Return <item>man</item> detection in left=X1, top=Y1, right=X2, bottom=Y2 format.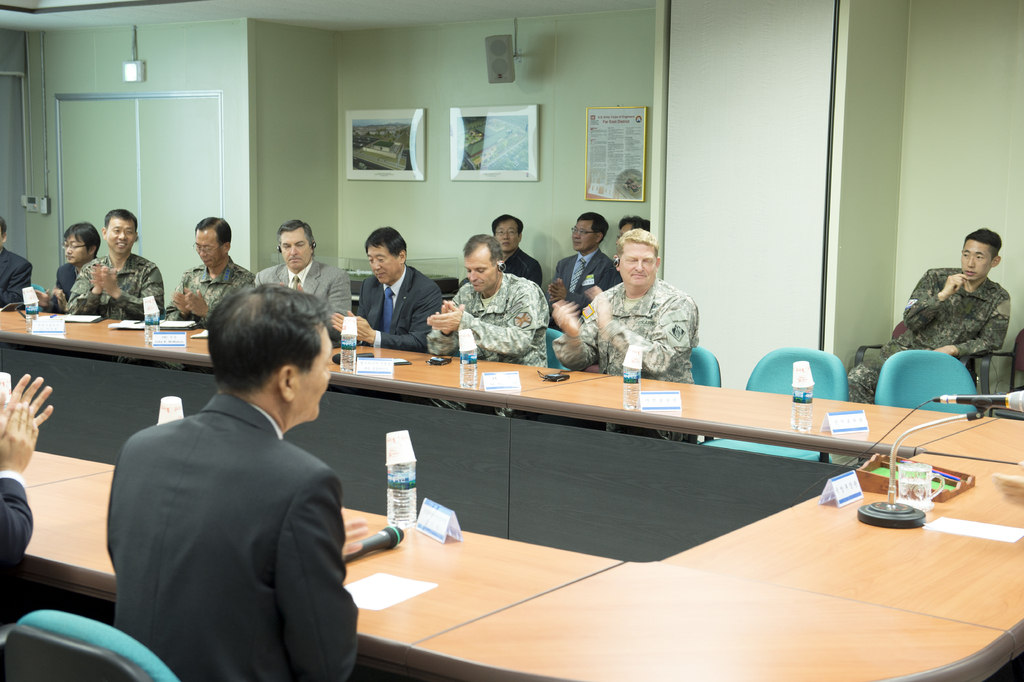
left=492, top=211, right=542, bottom=288.
